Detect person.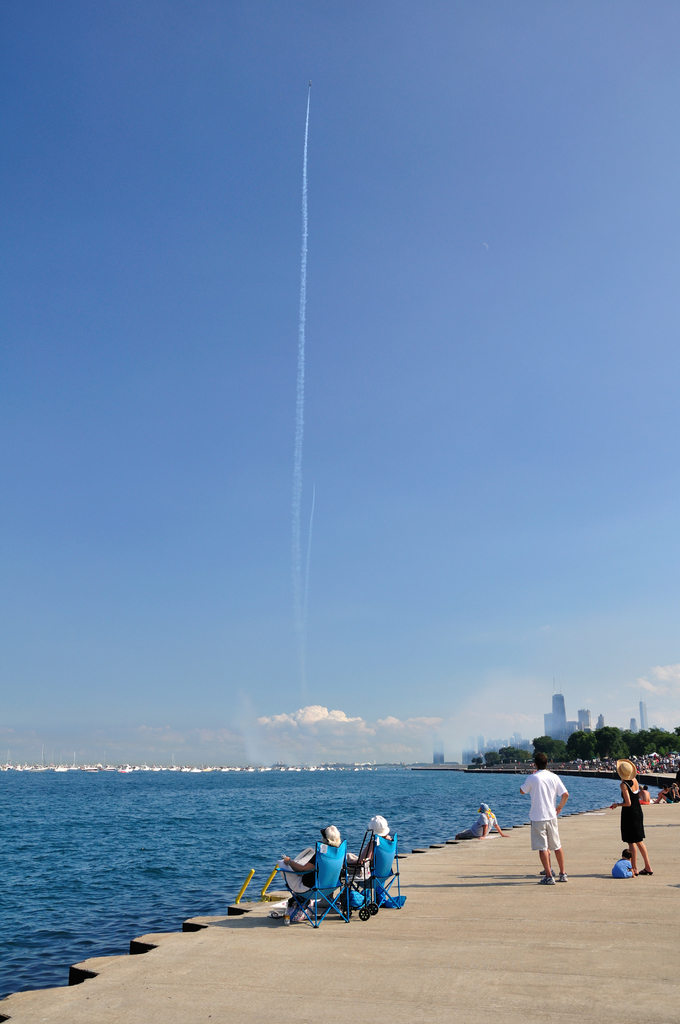
Detected at crop(290, 825, 348, 902).
